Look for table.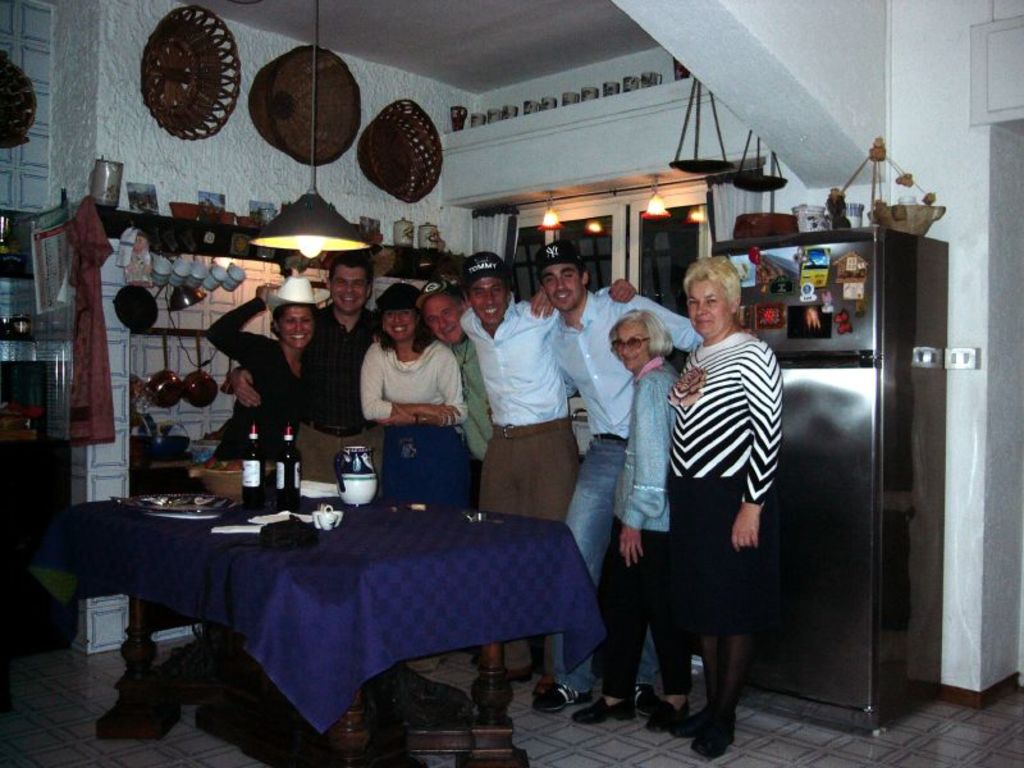
Found: (76,468,616,748).
